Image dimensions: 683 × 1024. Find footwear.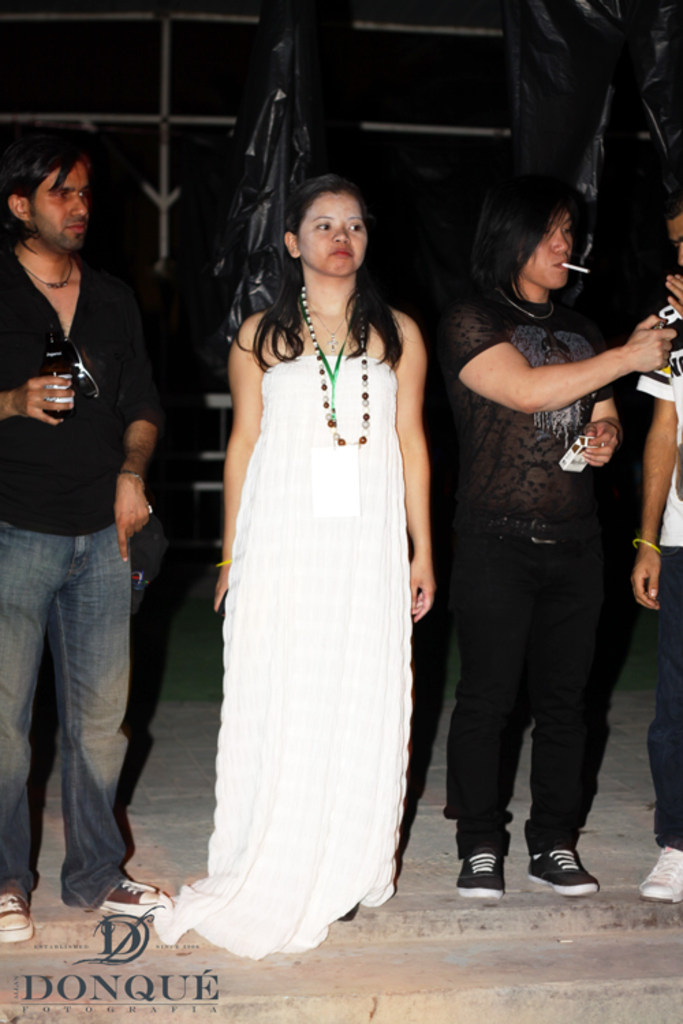
locate(0, 886, 36, 943).
